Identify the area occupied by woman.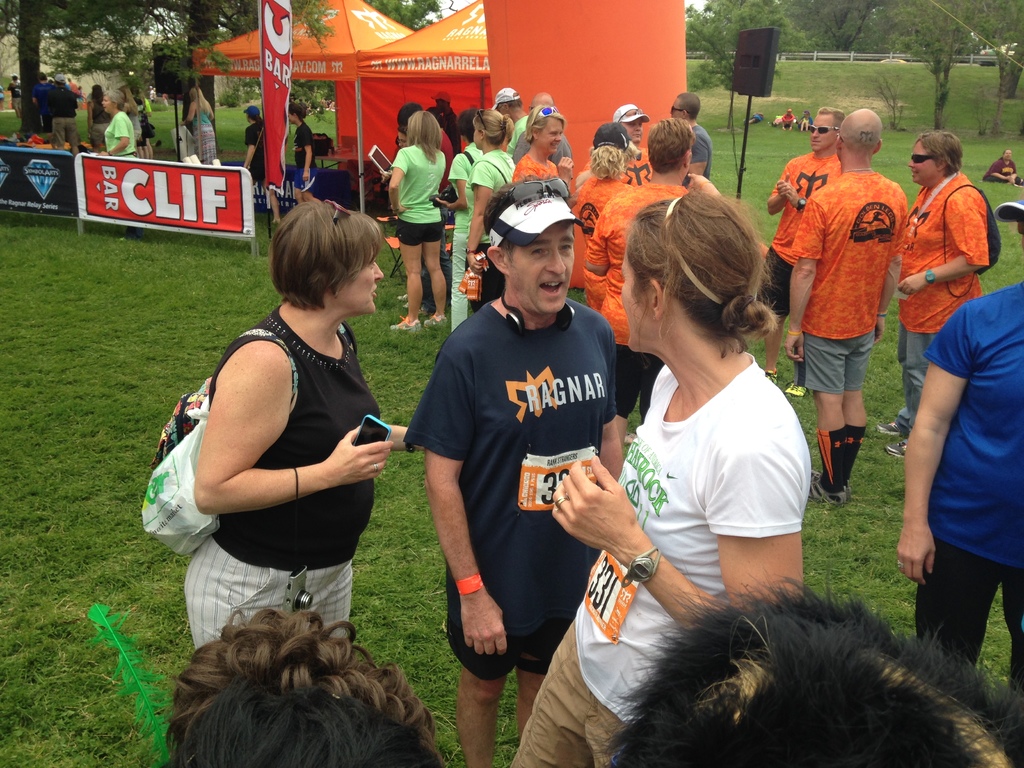
Area: locate(987, 146, 1023, 188).
